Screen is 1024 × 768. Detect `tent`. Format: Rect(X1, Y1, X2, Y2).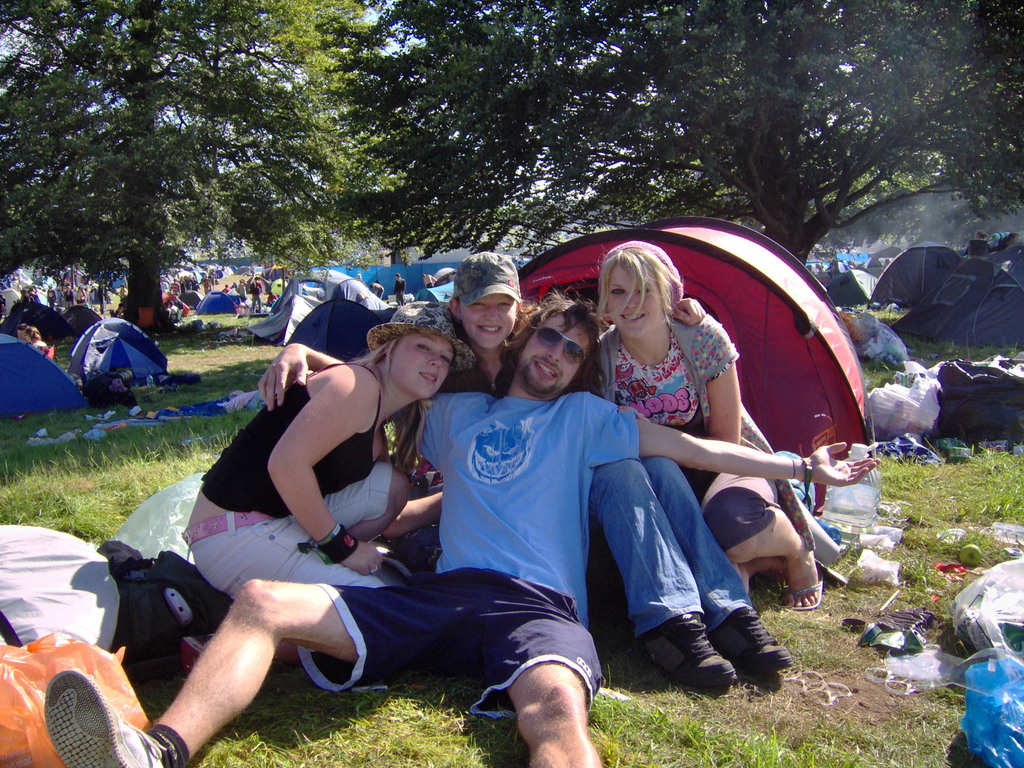
Rect(293, 269, 375, 299).
